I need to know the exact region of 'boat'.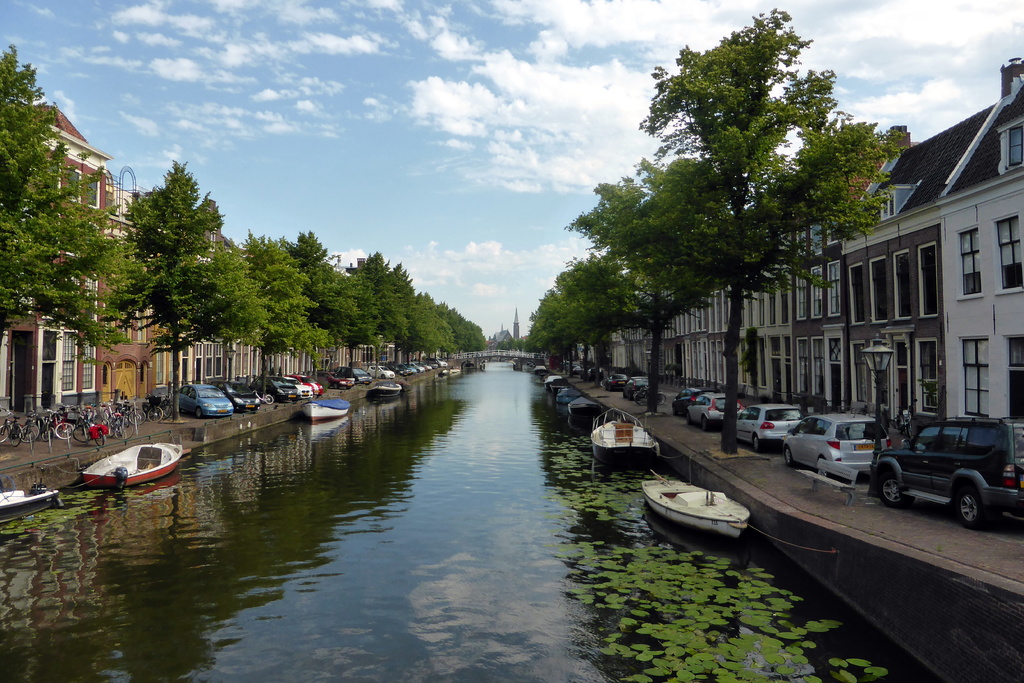
Region: x1=572, y1=390, x2=600, y2=420.
